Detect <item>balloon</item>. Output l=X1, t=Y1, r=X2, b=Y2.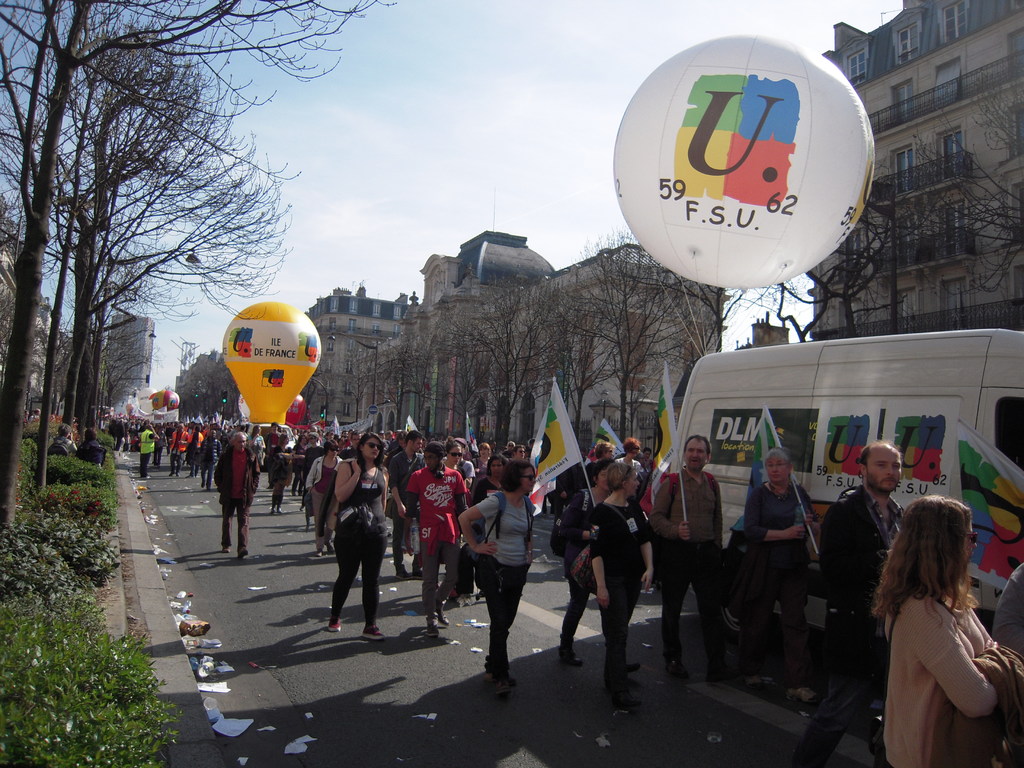
l=610, t=41, r=874, b=289.
